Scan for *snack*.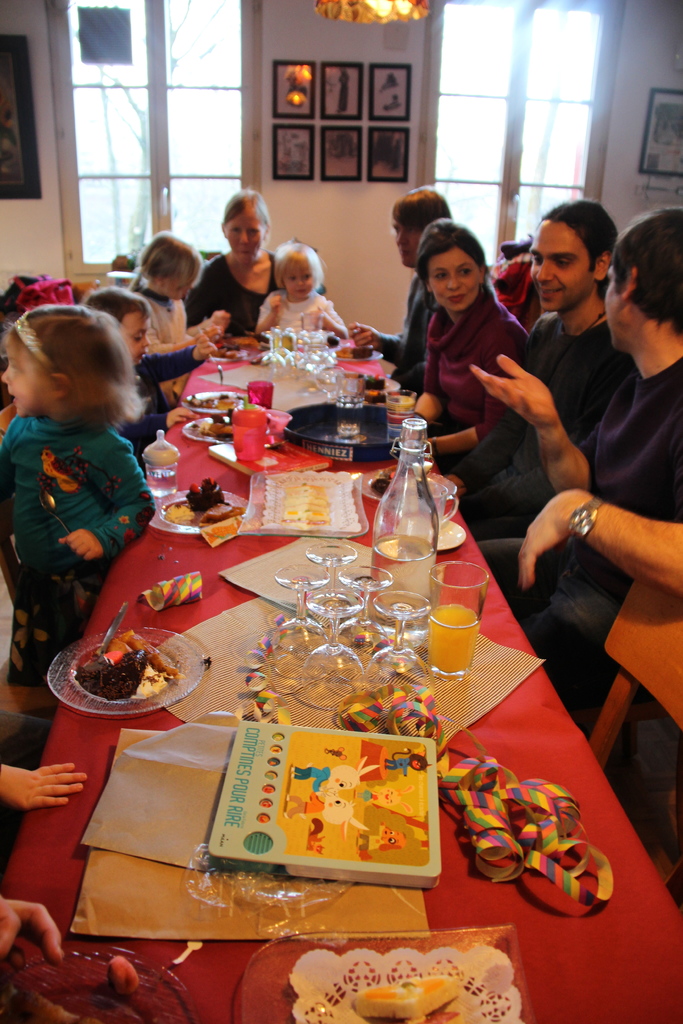
Scan result: rect(162, 477, 251, 547).
